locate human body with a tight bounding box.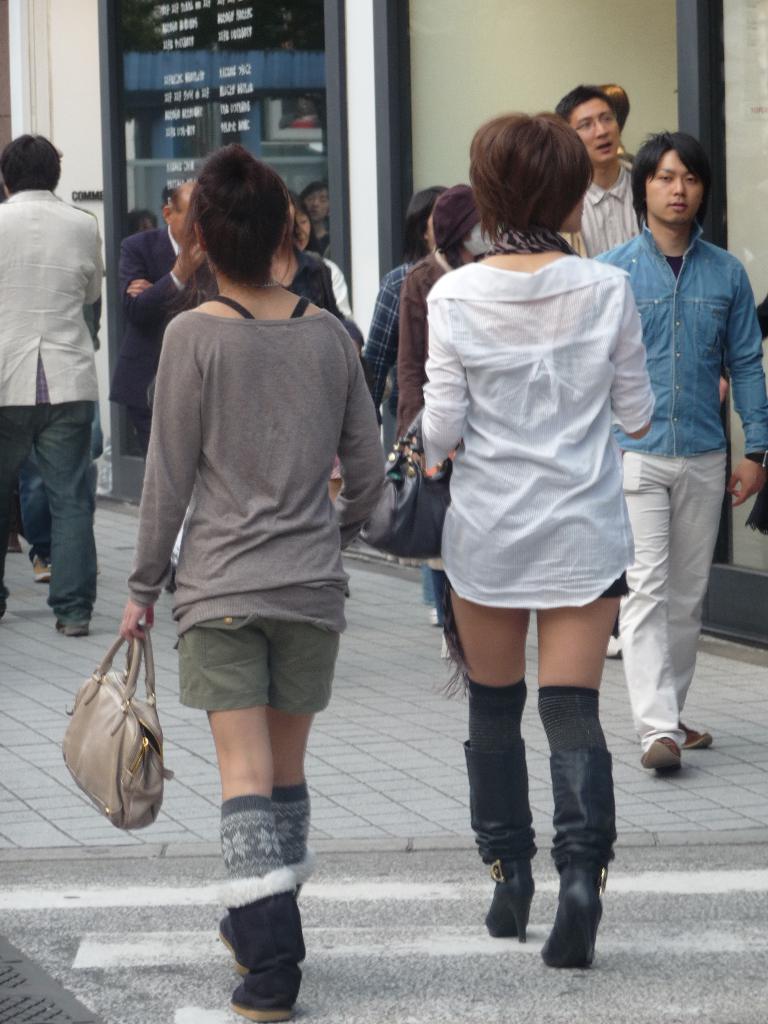
{"x1": 124, "y1": 139, "x2": 372, "y2": 951}.
